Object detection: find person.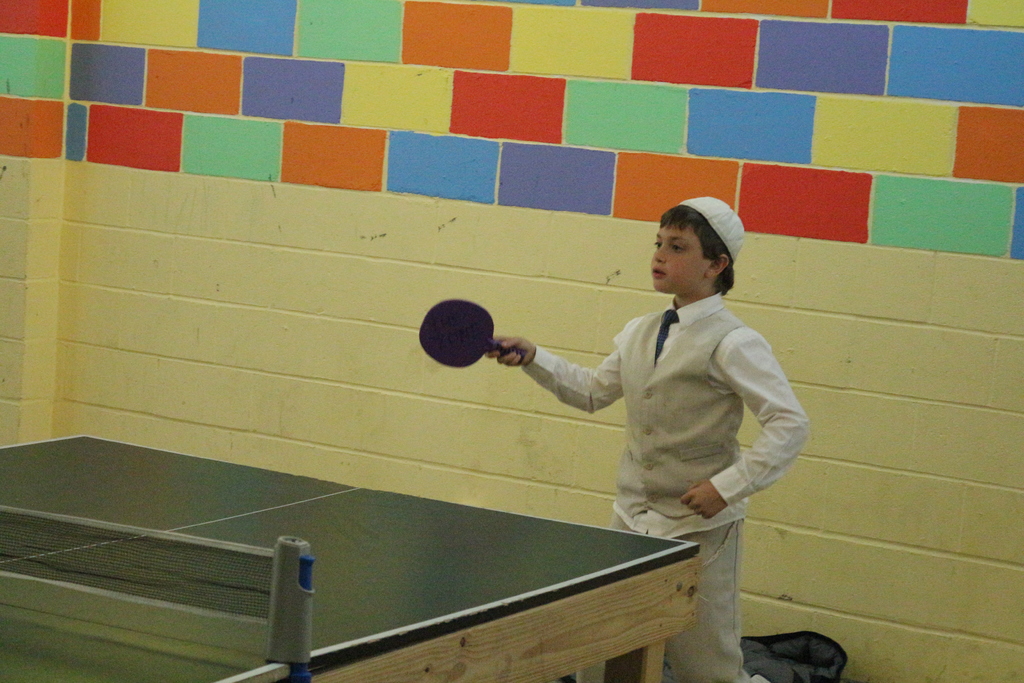
{"x1": 502, "y1": 197, "x2": 794, "y2": 621}.
